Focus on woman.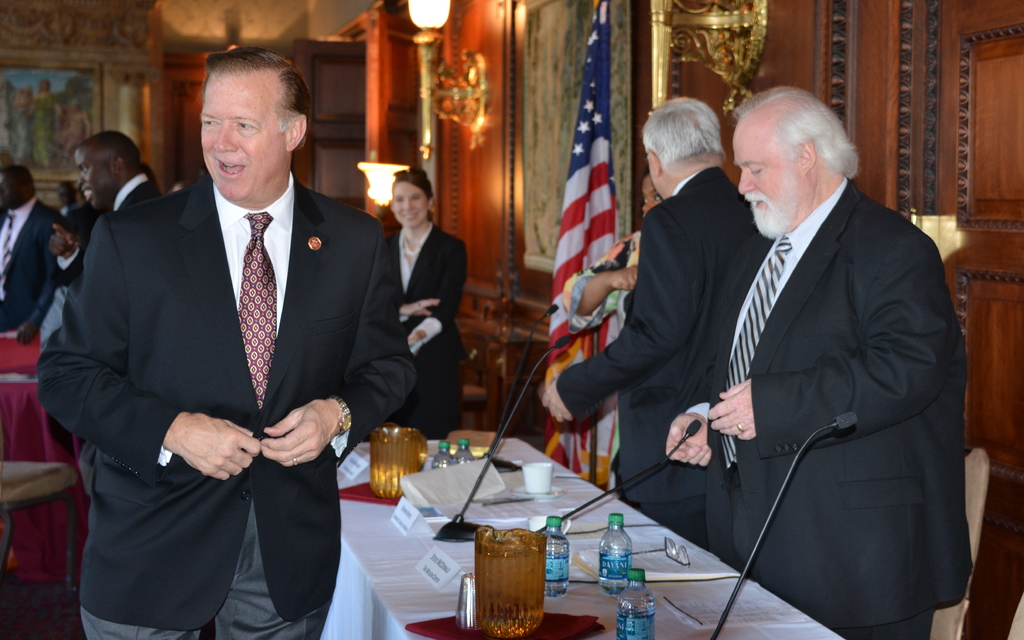
Focused at region(383, 166, 472, 445).
